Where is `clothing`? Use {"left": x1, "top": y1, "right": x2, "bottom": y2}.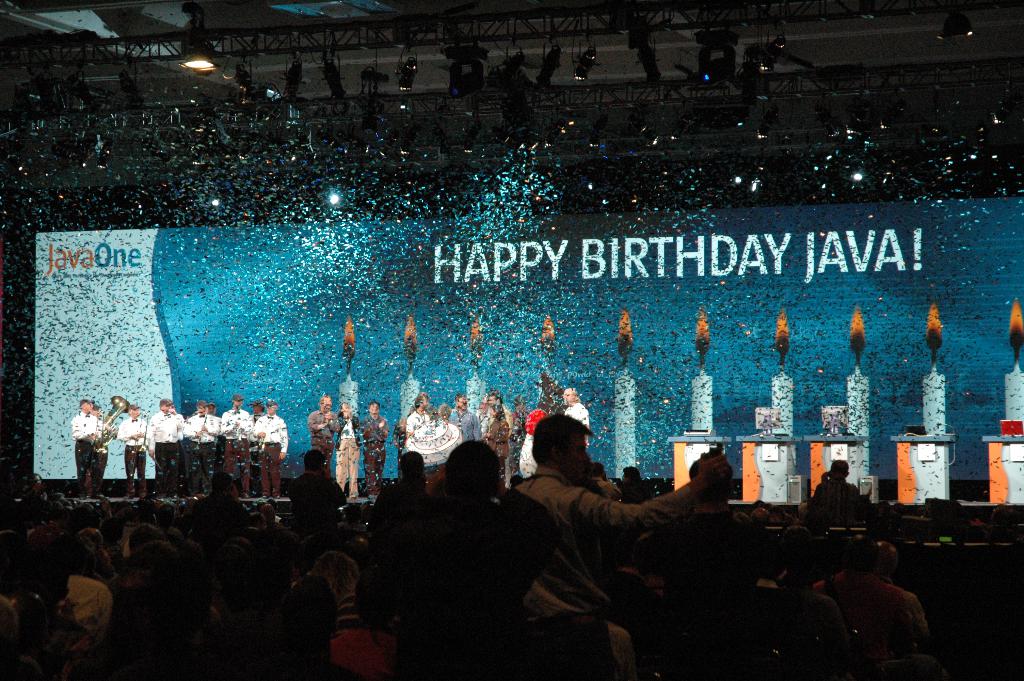
{"left": 68, "top": 410, "right": 95, "bottom": 494}.
